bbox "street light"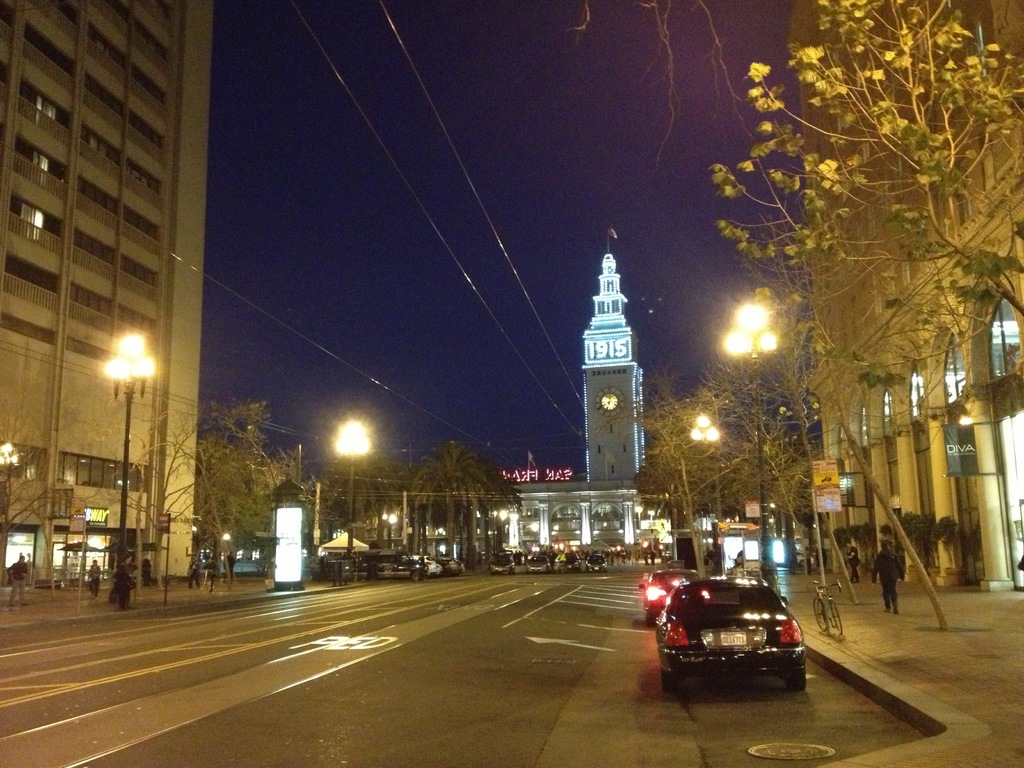
detection(377, 504, 410, 547)
